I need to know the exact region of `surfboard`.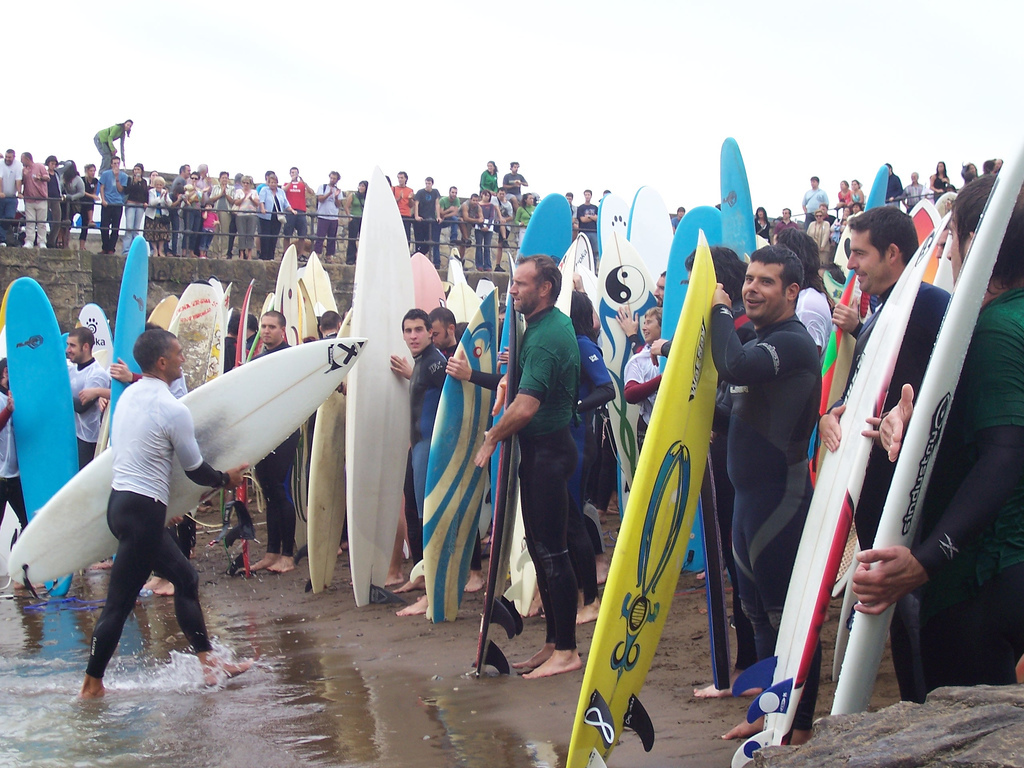
Region: [821,160,911,317].
